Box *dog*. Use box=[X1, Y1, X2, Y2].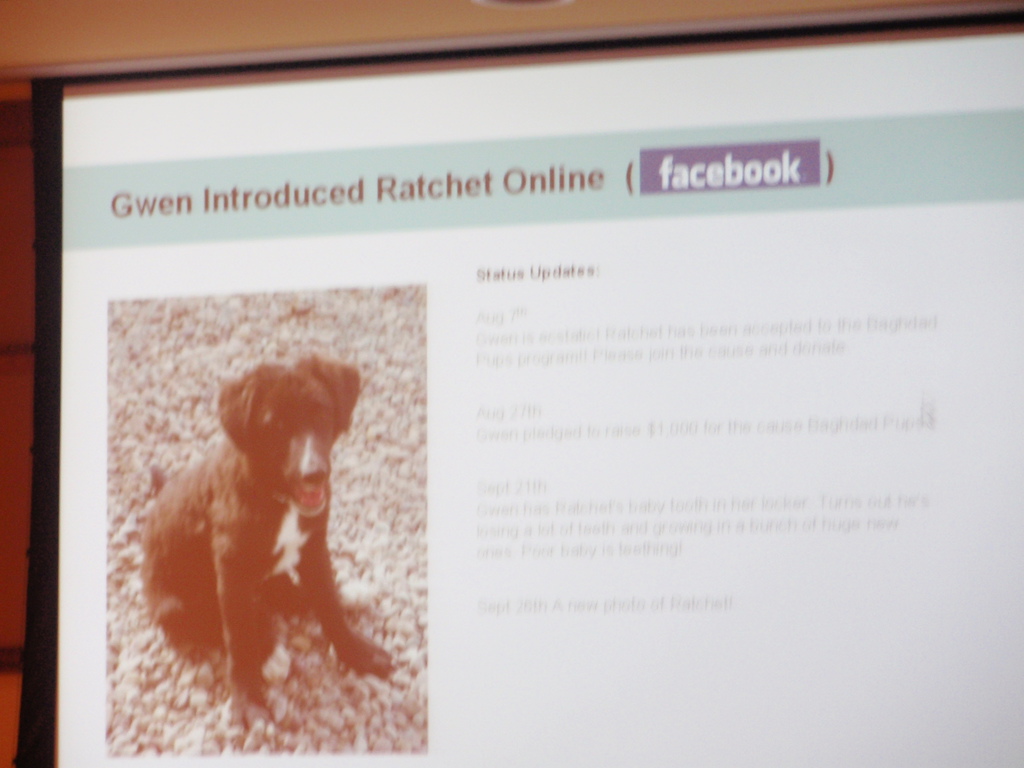
box=[137, 352, 392, 735].
